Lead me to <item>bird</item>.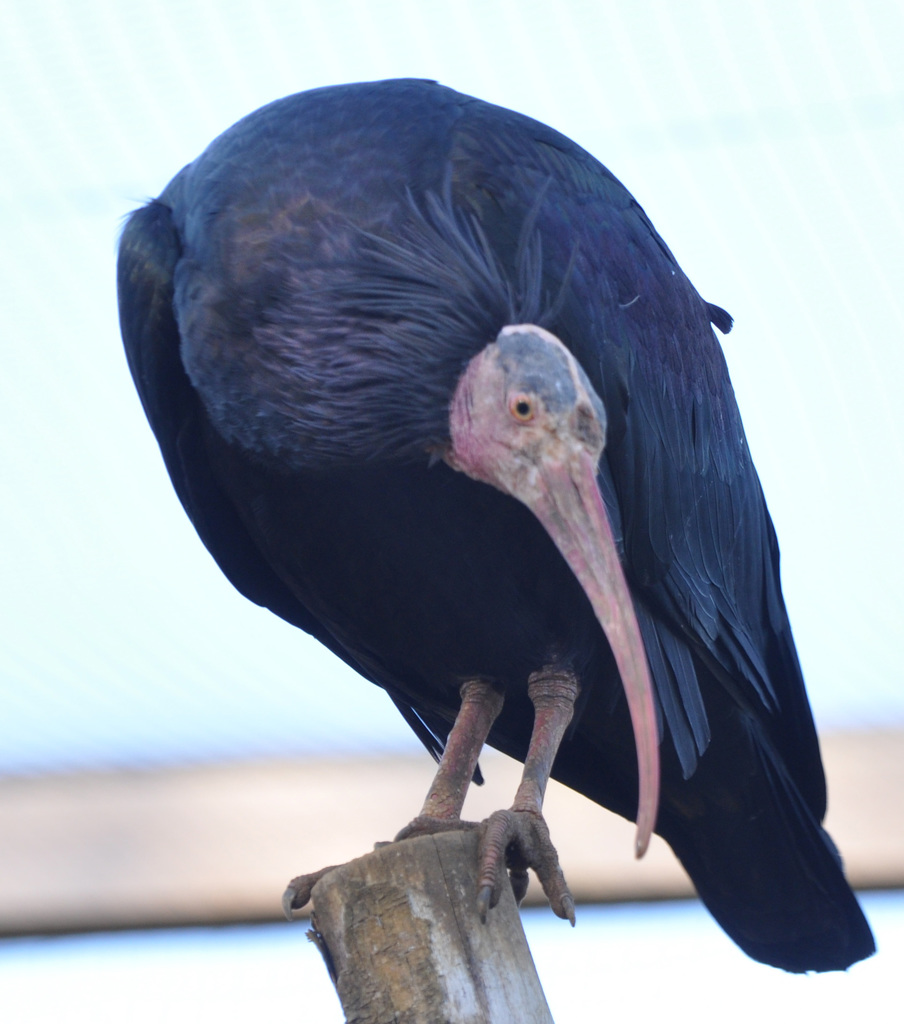
Lead to <box>124,57,874,1011</box>.
